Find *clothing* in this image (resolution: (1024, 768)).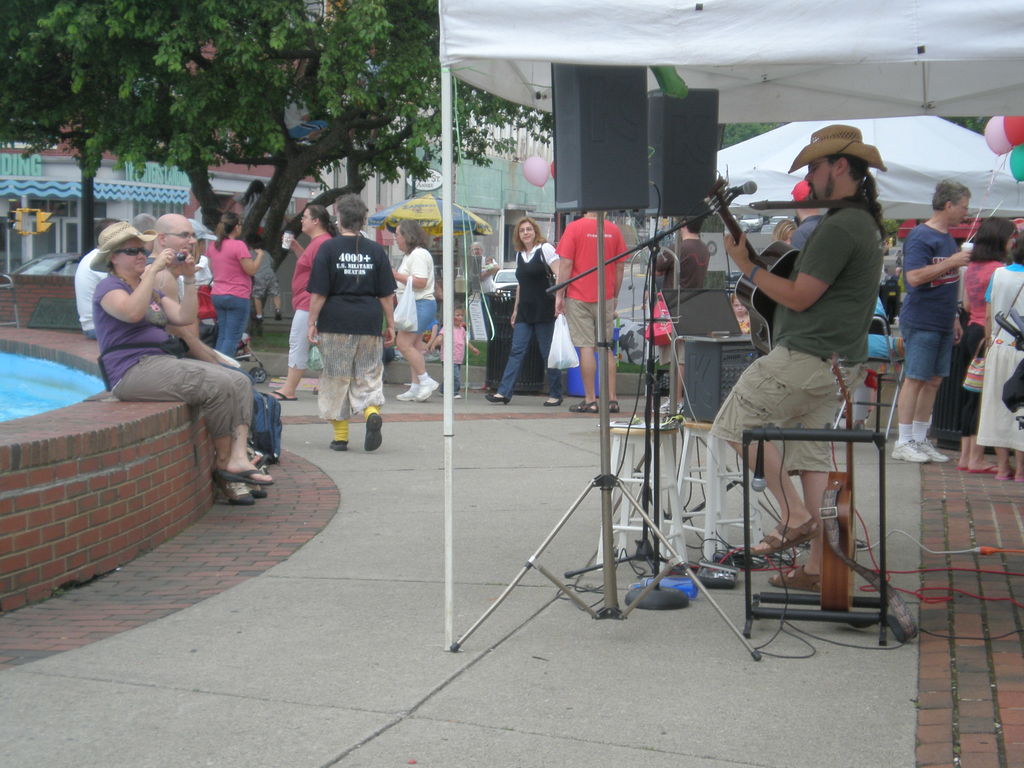
<region>653, 237, 712, 368</region>.
